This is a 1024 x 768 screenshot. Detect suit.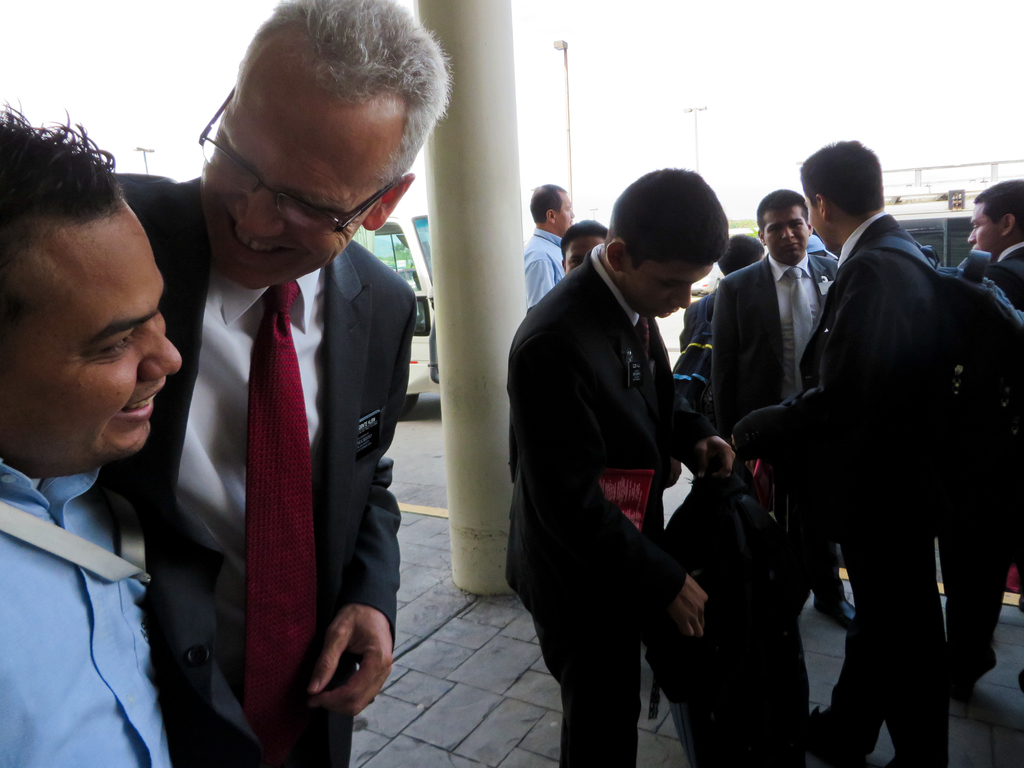
<bbox>707, 253, 839, 598</bbox>.
